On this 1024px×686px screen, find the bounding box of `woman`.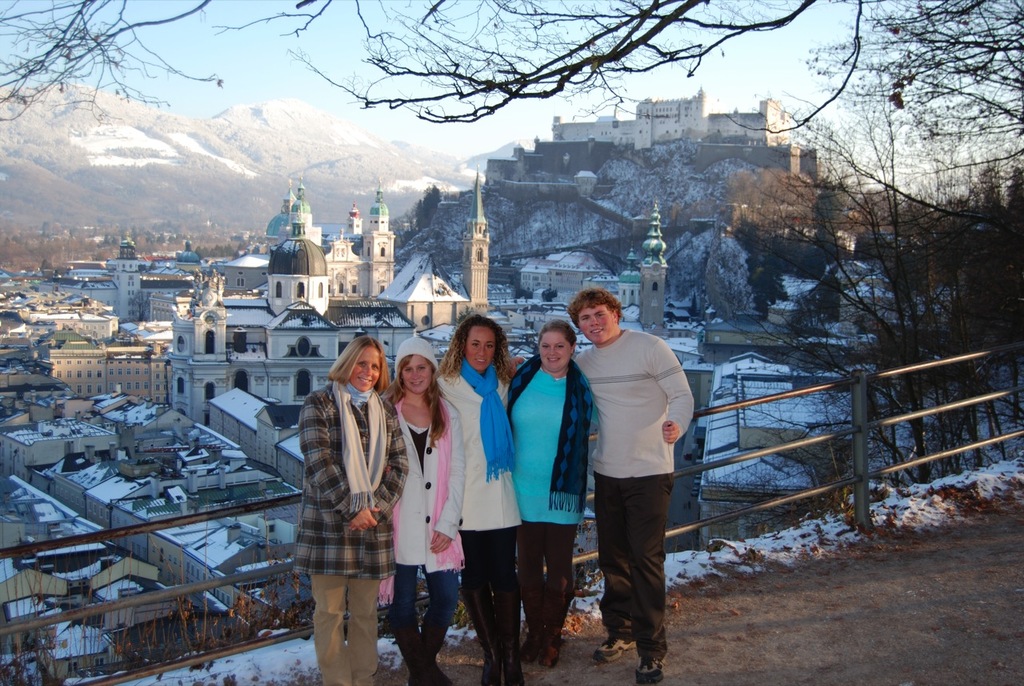
Bounding box: <box>380,335,467,685</box>.
